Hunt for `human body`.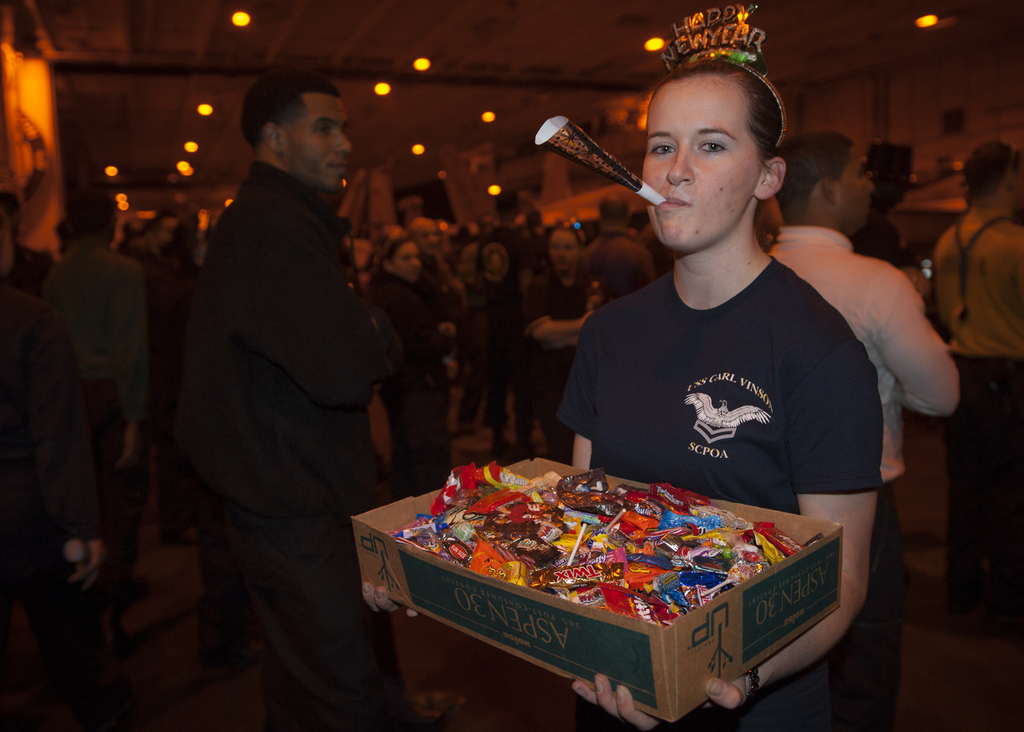
Hunted down at rect(559, 35, 884, 731).
